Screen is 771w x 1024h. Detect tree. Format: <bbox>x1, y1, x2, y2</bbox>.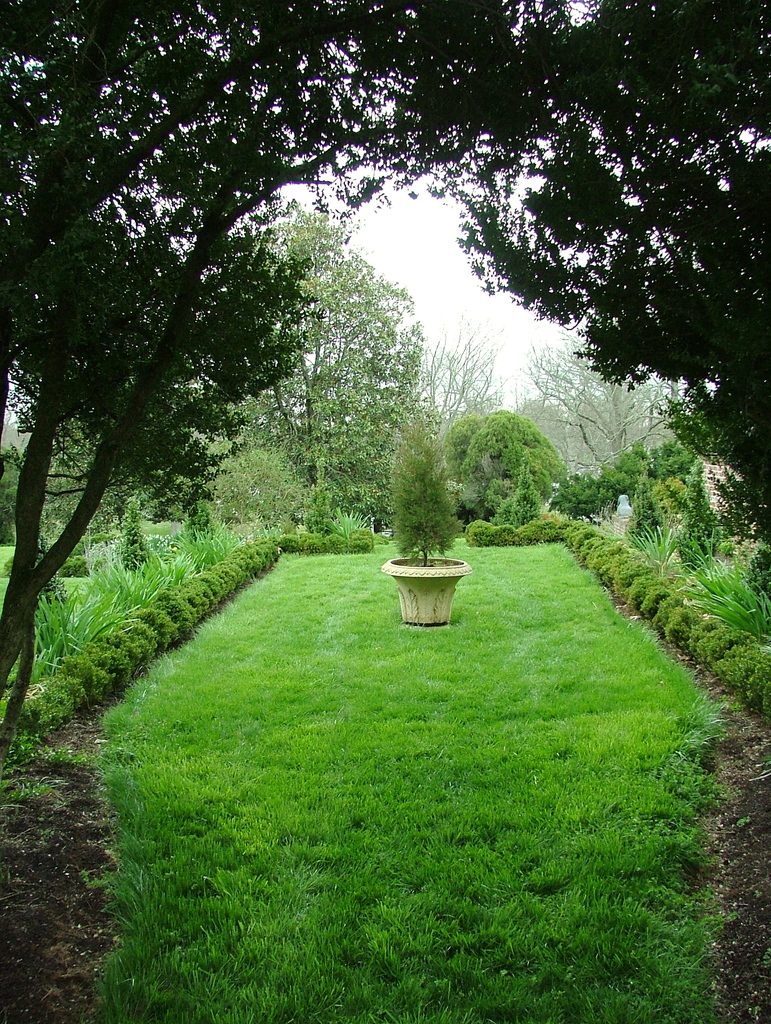
<bbox>223, 211, 421, 538</bbox>.
